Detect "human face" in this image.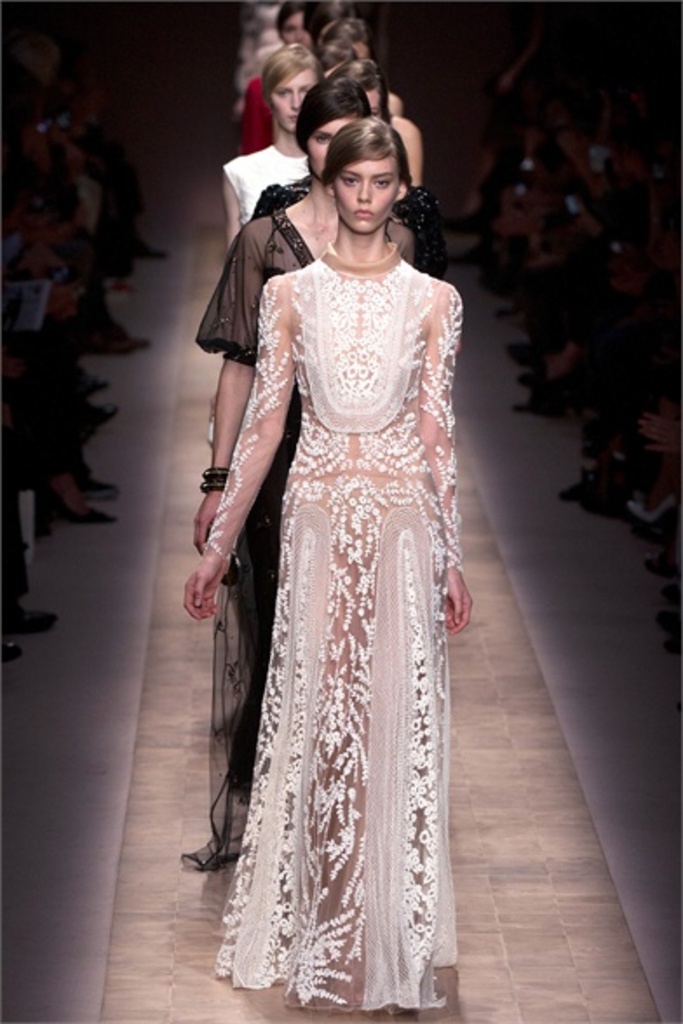
Detection: {"x1": 333, "y1": 157, "x2": 397, "y2": 237}.
